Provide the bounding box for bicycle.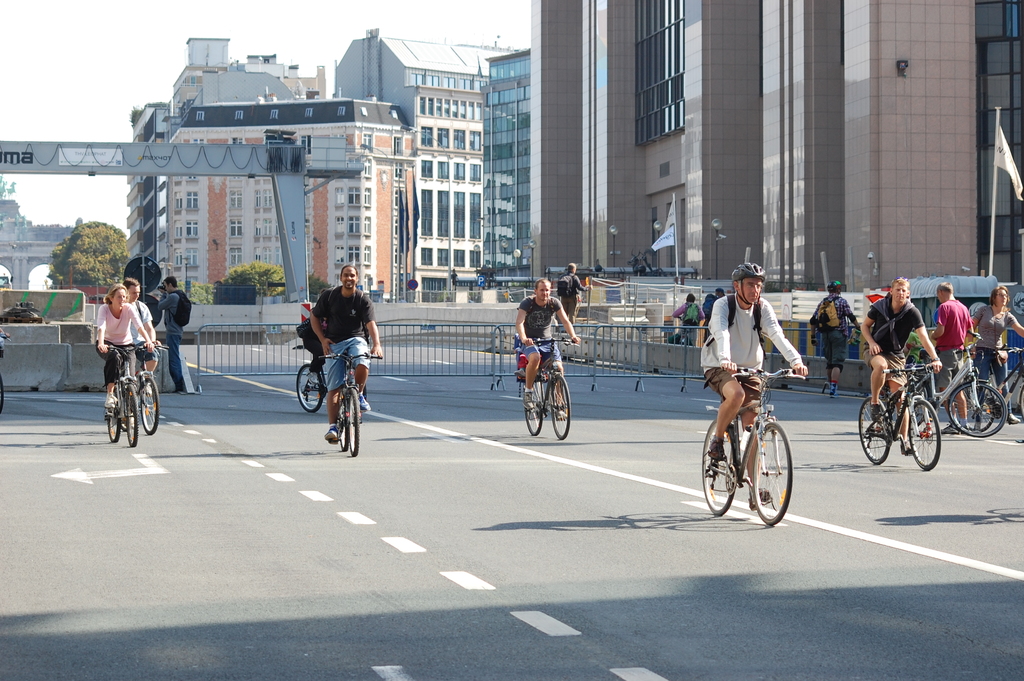
BBox(946, 340, 1023, 423).
